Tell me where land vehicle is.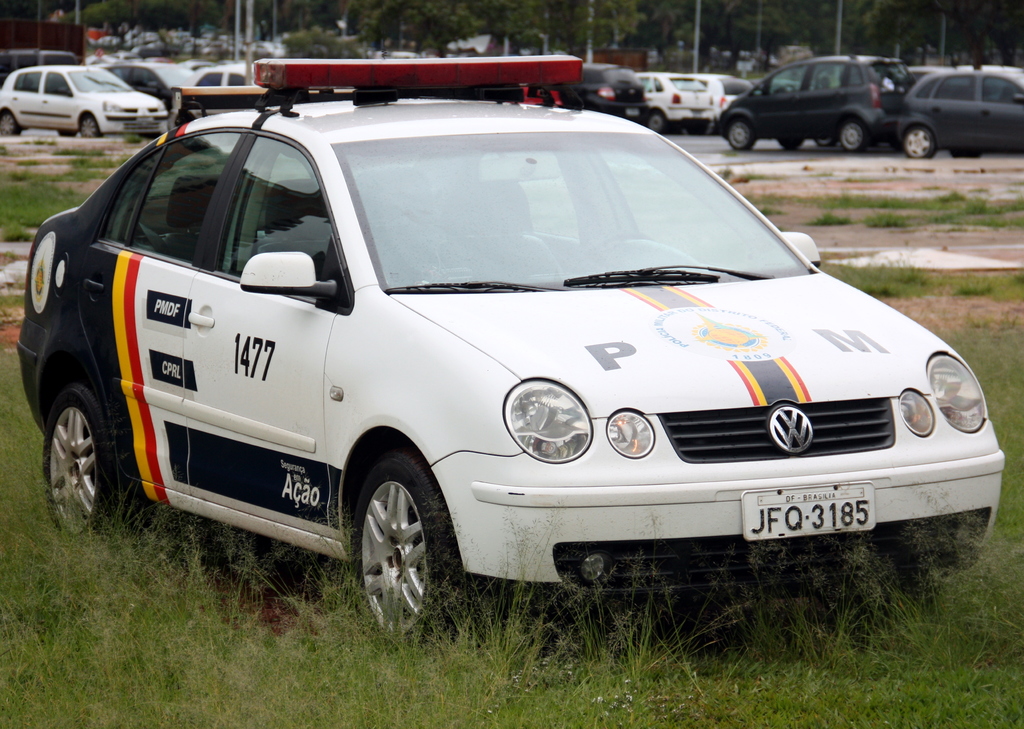
land vehicle is at locate(0, 22, 85, 86).
